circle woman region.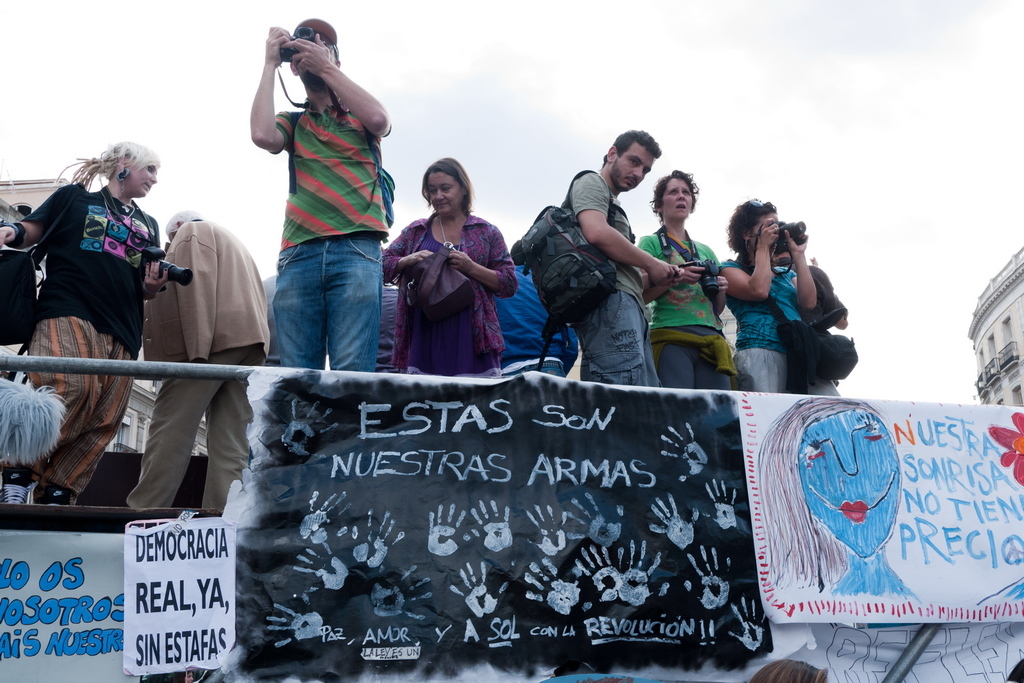
Region: 367:152:509:399.
